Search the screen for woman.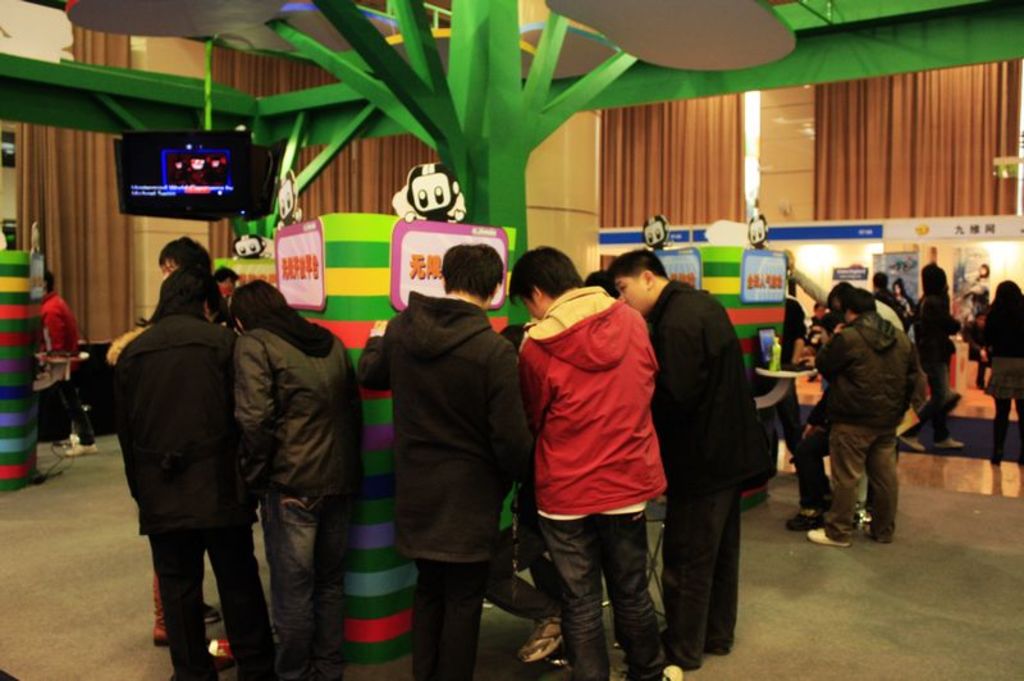
Found at x1=110, y1=270, x2=262, y2=680.
